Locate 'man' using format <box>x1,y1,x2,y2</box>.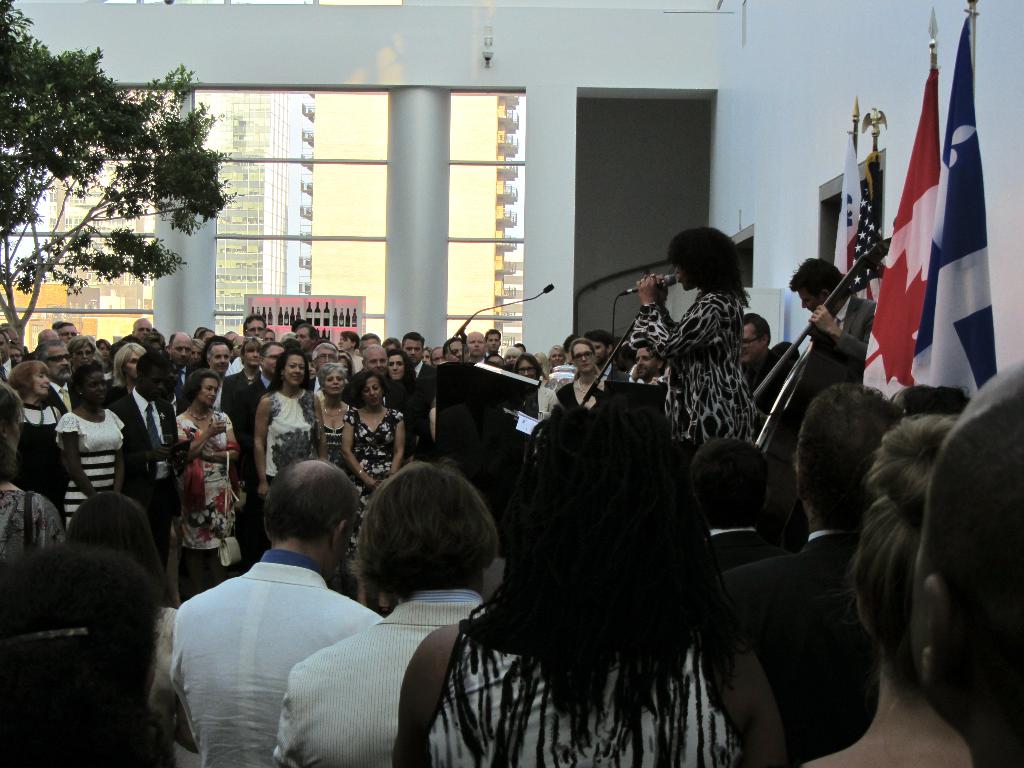
<box>172,463,390,767</box>.
